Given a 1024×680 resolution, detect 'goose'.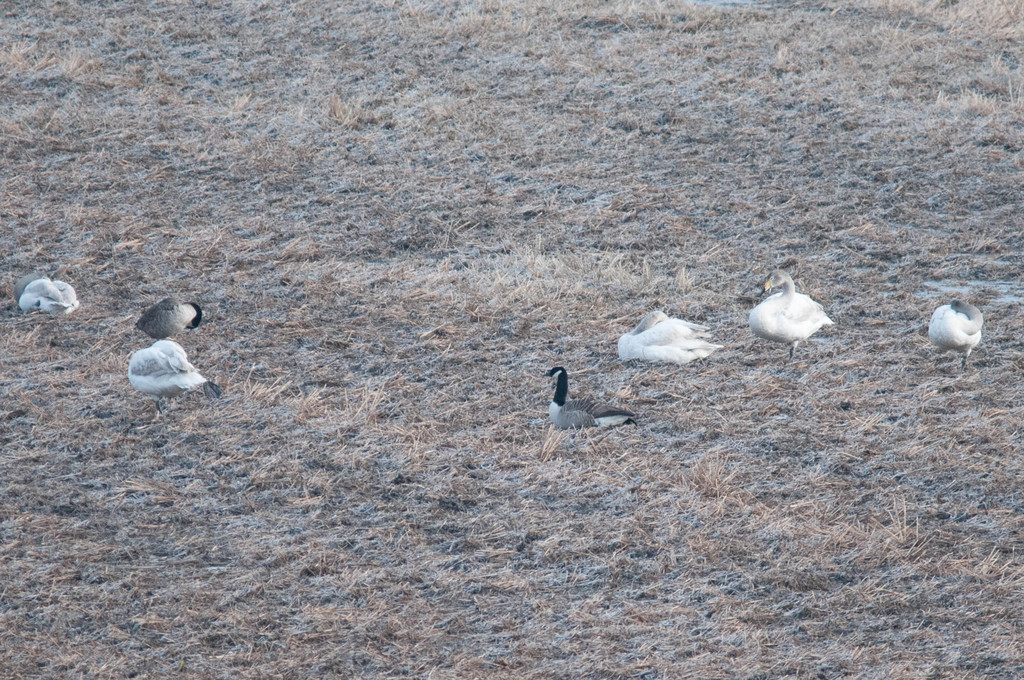
left=26, top=275, right=79, bottom=313.
